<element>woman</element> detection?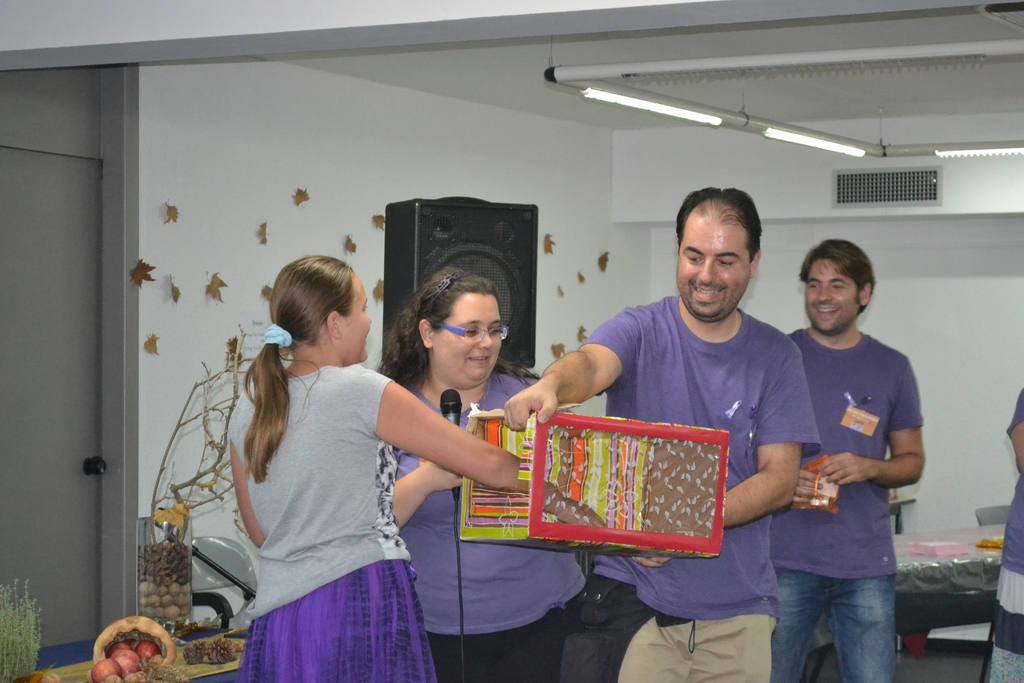
{"x1": 230, "y1": 249, "x2": 535, "y2": 682}
